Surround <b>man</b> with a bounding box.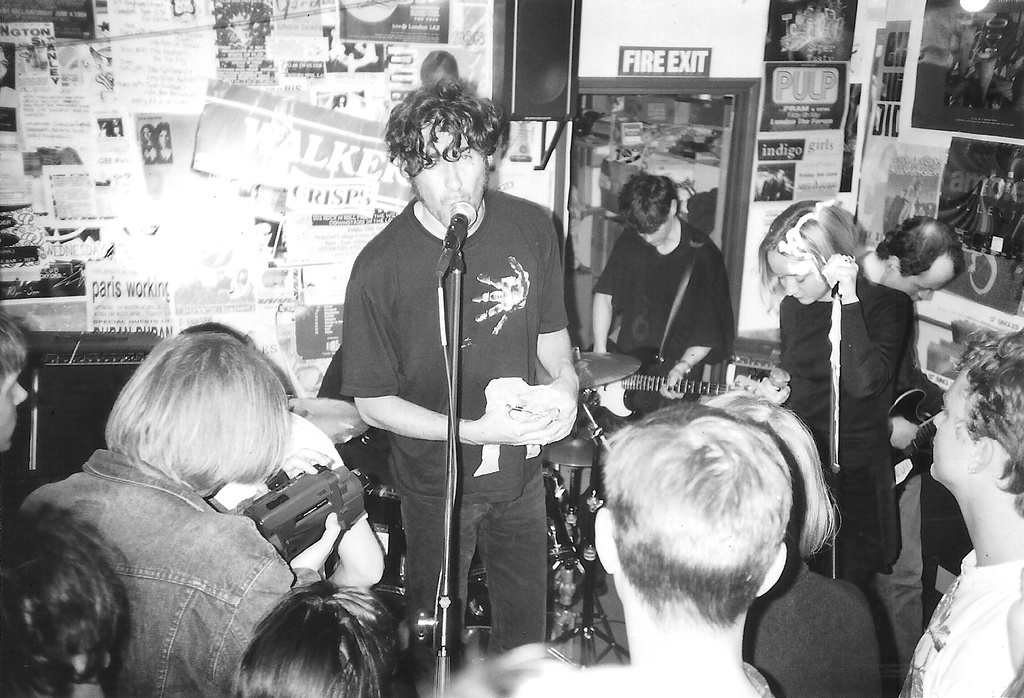
596/401/795/697.
